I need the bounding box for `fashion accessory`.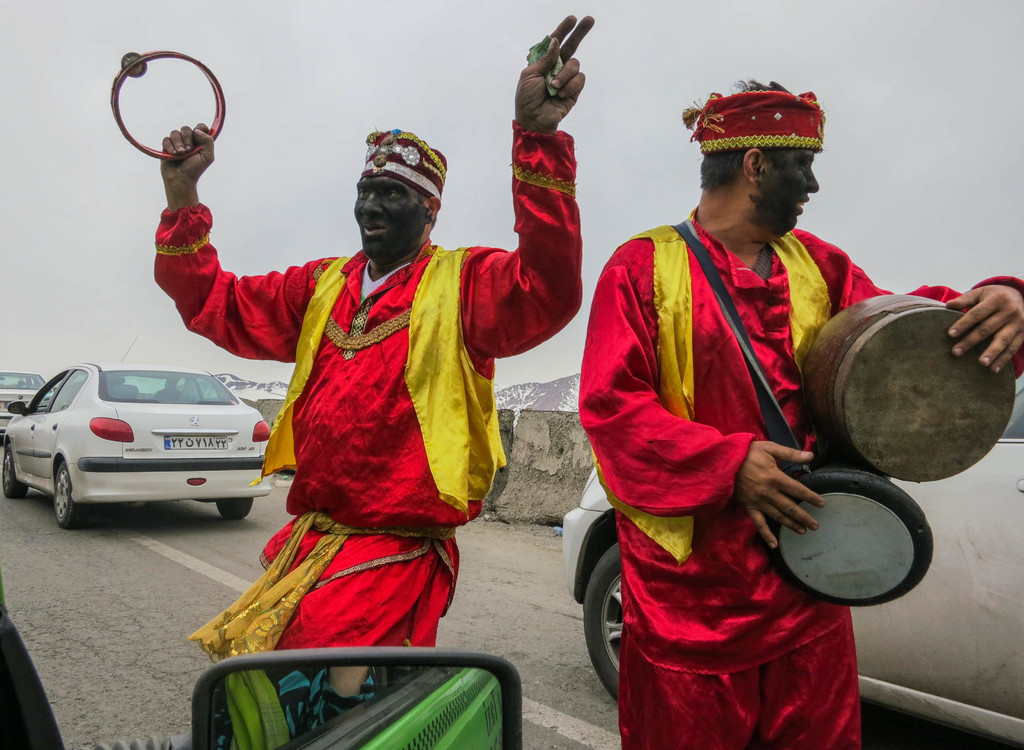
Here it is: 358,123,449,212.
